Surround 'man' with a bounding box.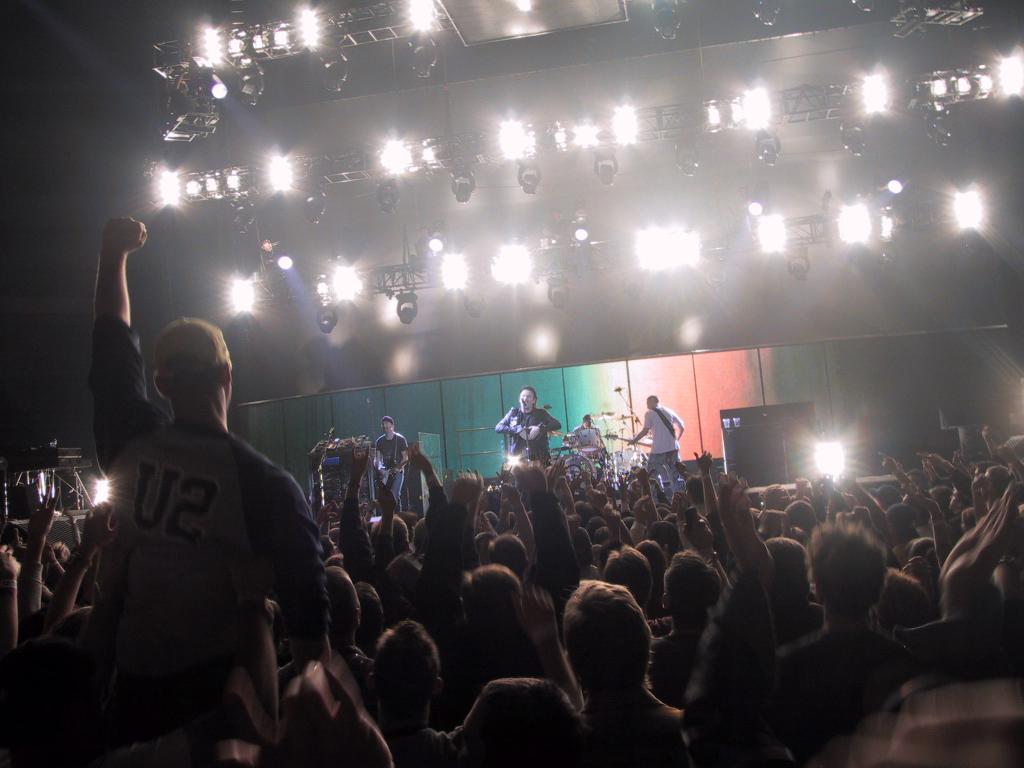
<box>568,406,611,466</box>.
